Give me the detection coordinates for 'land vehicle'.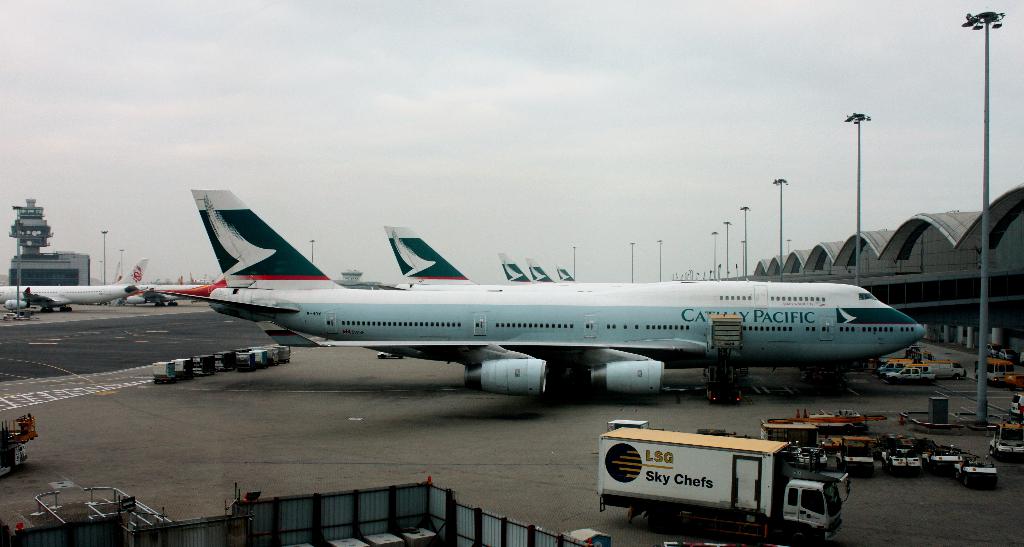
detection(1001, 351, 1011, 361).
